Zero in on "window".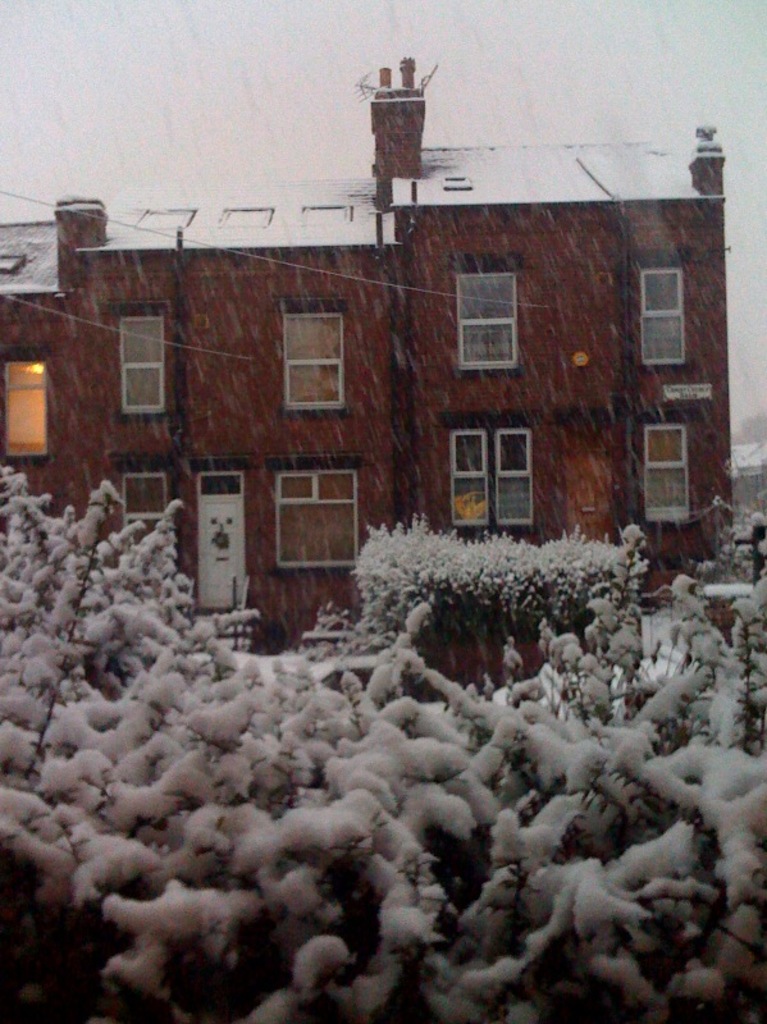
Zeroed in: select_region(0, 365, 54, 463).
